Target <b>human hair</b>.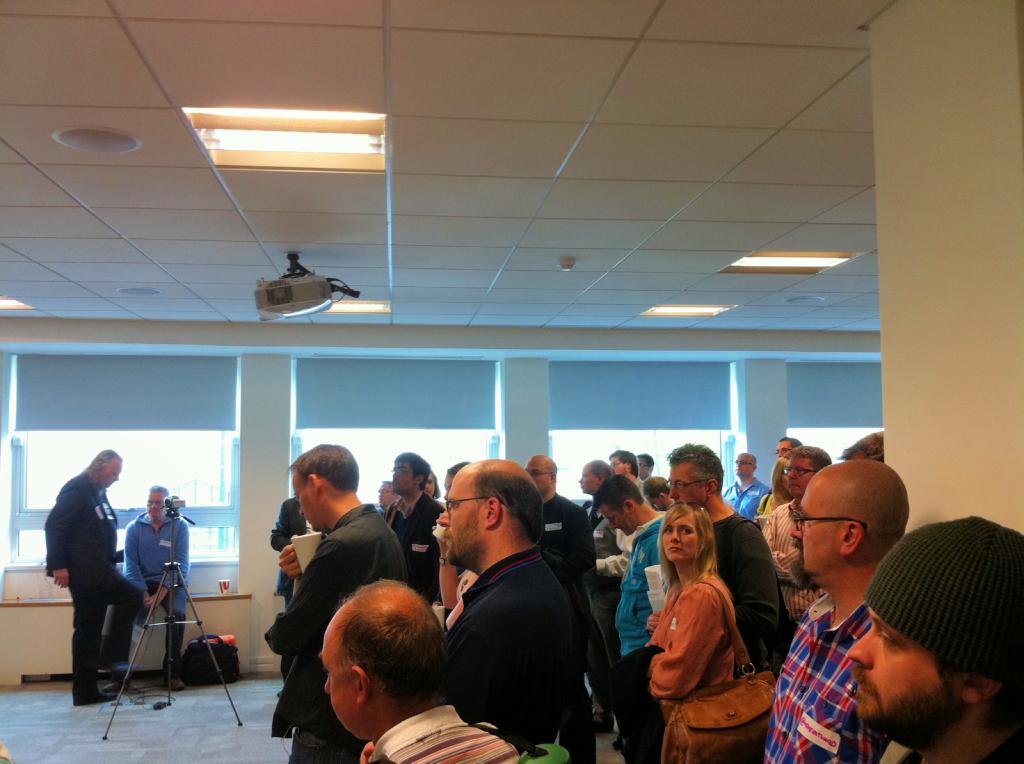
Target region: 147/486/167/493.
